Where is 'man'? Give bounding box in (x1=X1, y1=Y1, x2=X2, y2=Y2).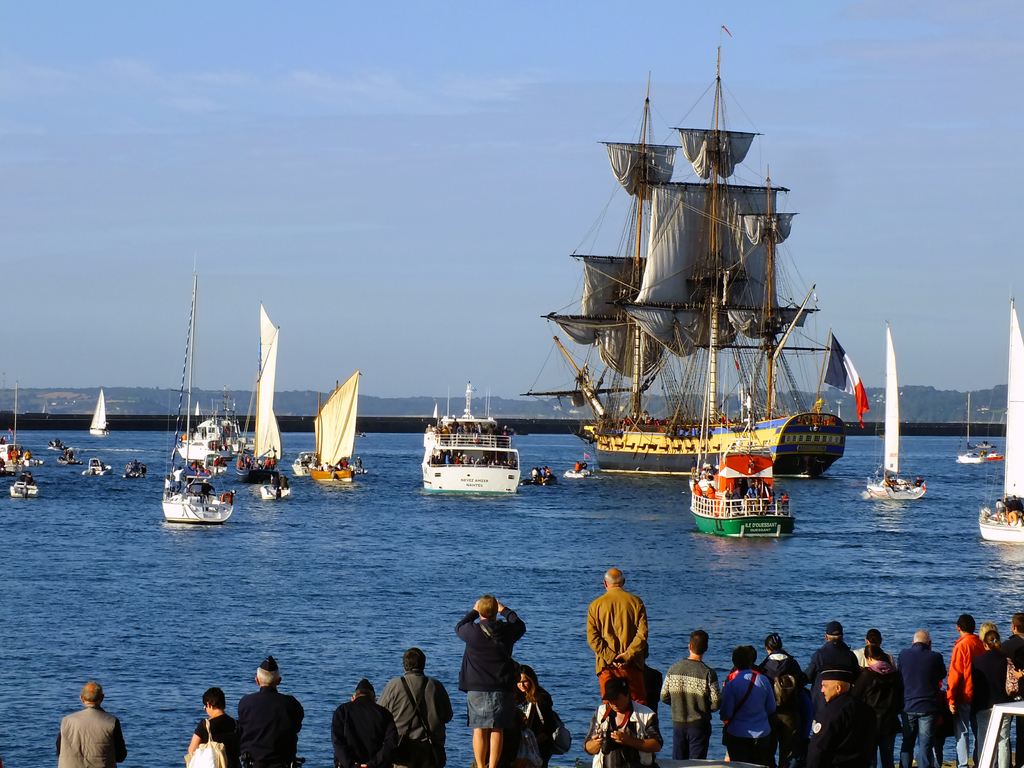
(x1=659, y1=630, x2=721, y2=762).
